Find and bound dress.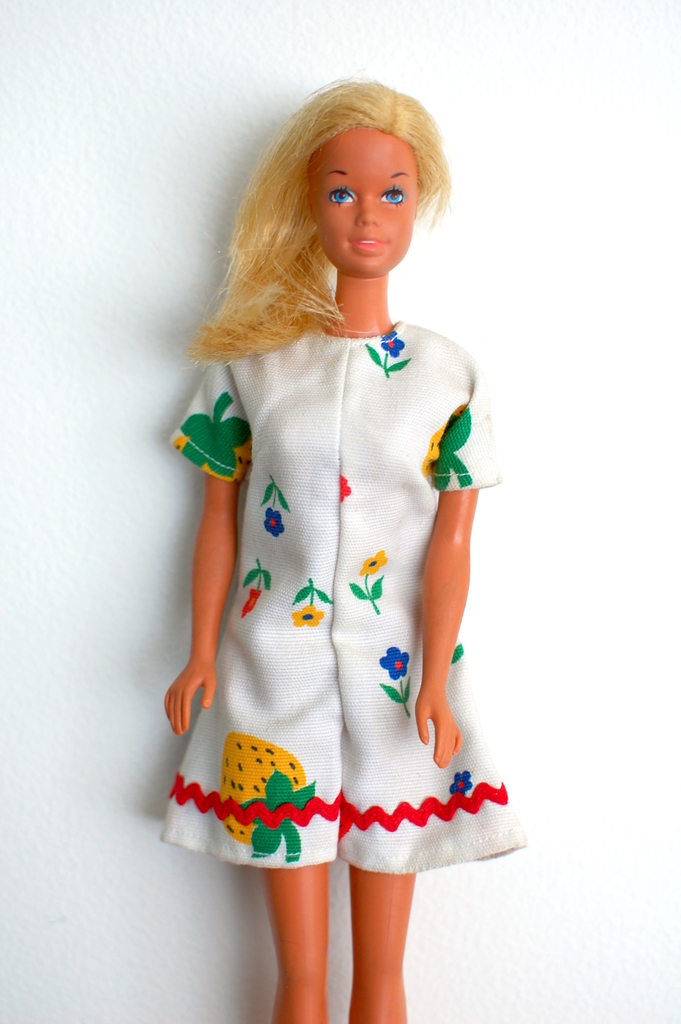
Bound: (160, 323, 529, 878).
